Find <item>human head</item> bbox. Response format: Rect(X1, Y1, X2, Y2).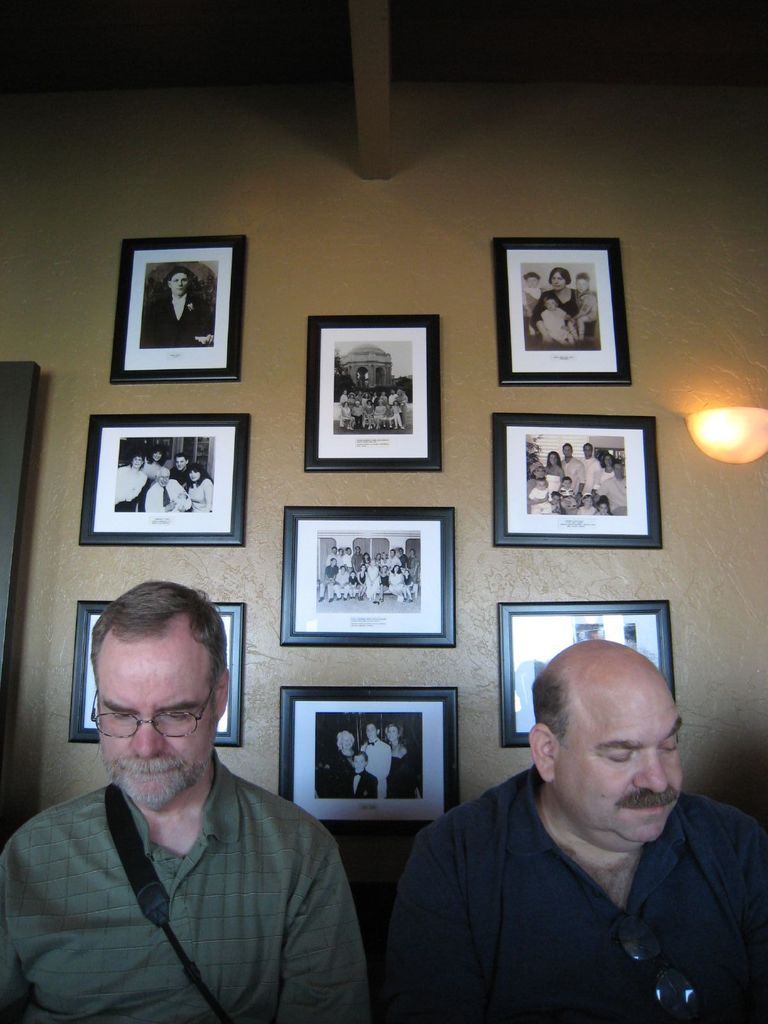
Rect(155, 467, 171, 488).
